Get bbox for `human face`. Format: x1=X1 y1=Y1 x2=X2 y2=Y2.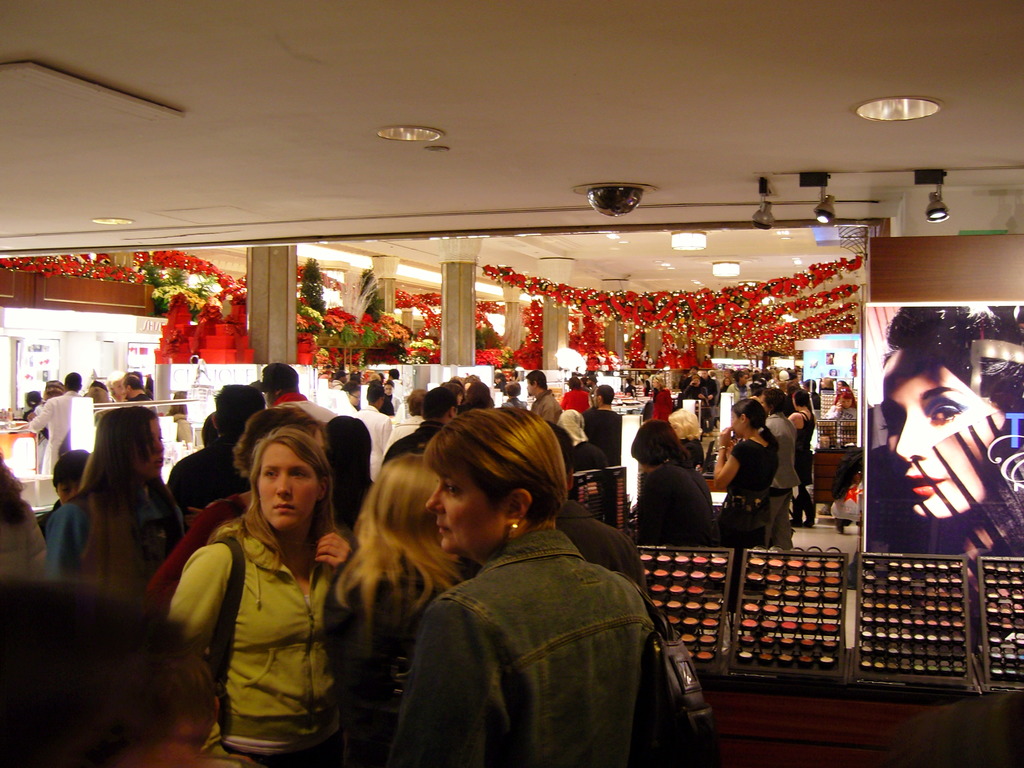
x1=118 y1=707 x2=207 y2=767.
